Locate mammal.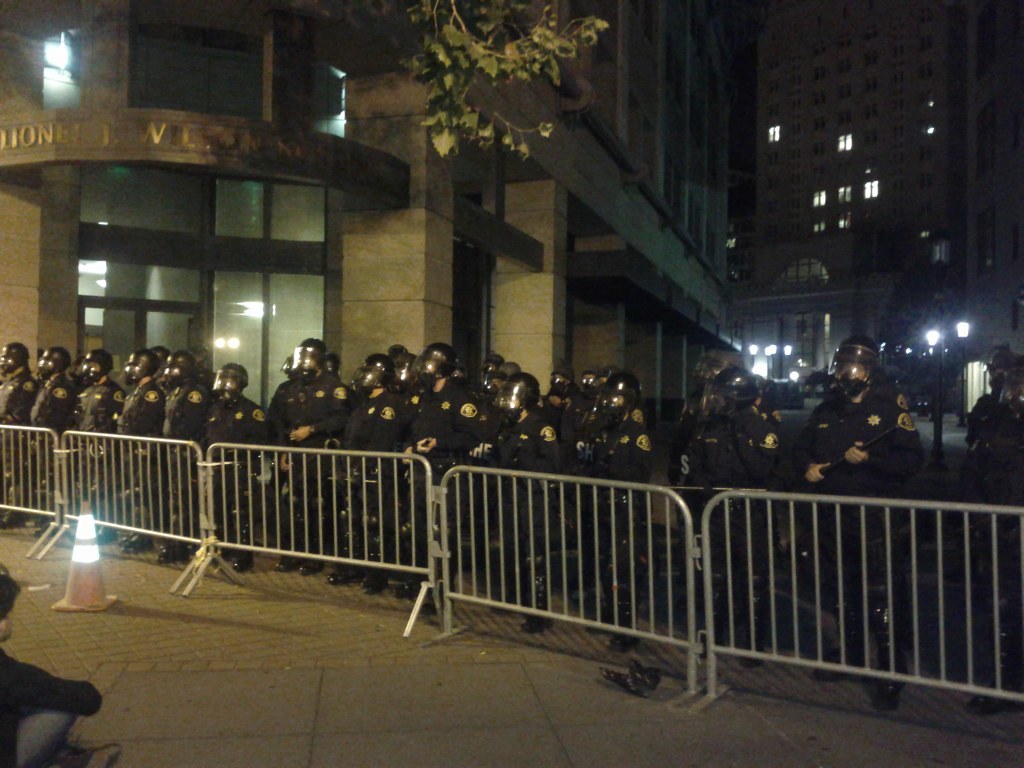
Bounding box: 796:330:944:712.
